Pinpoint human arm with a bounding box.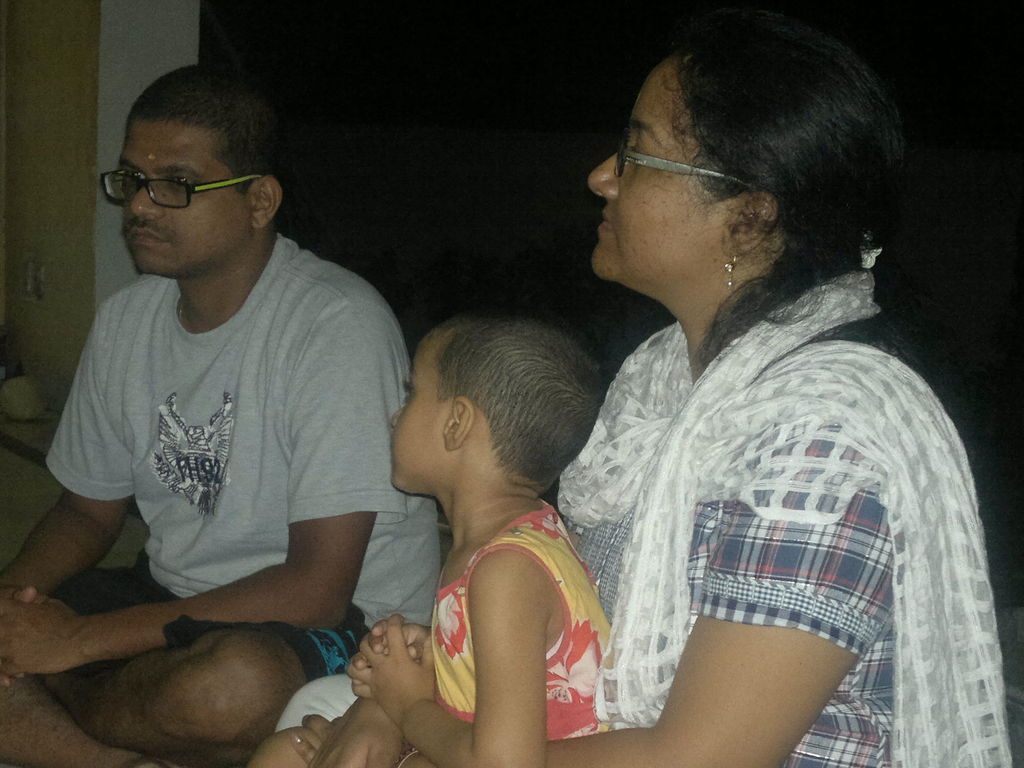
(left=289, top=413, right=900, bottom=767).
